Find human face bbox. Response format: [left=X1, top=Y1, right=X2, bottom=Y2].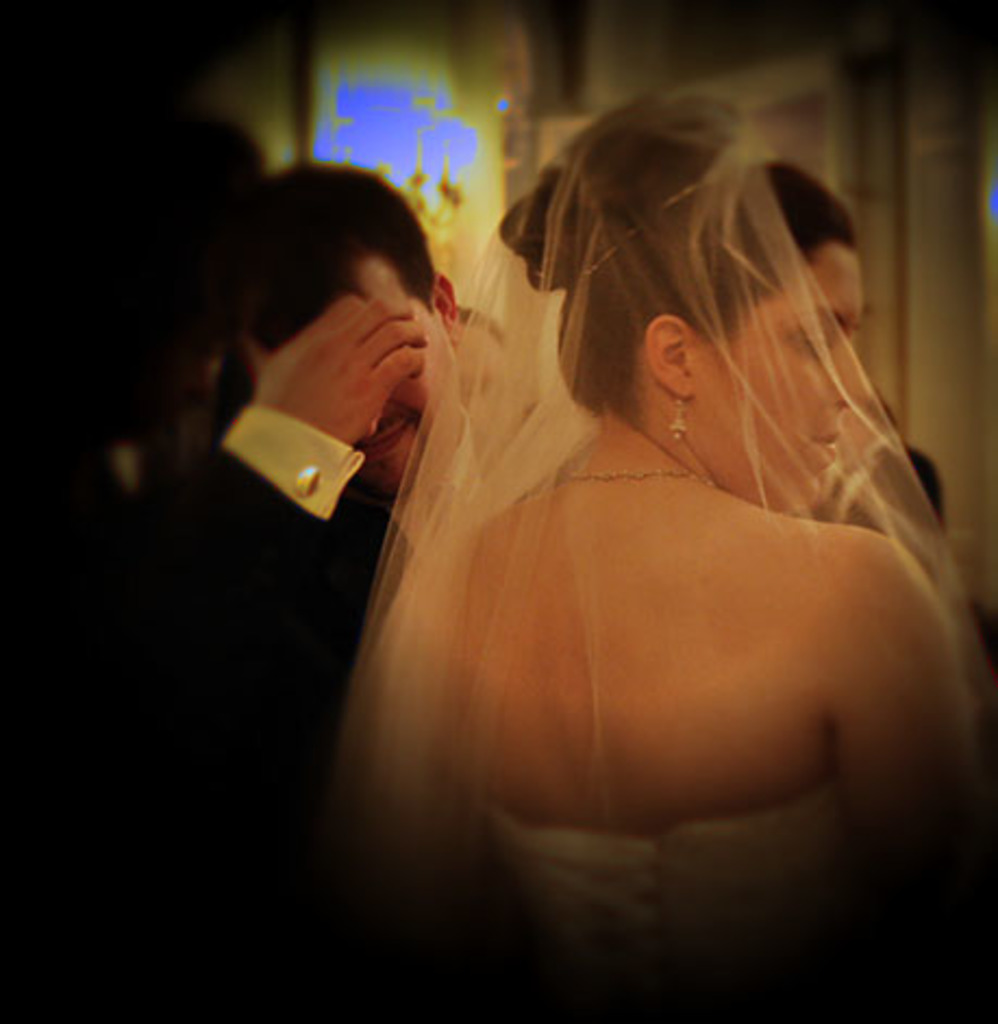
[left=698, top=237, right=874, bottom=517].
